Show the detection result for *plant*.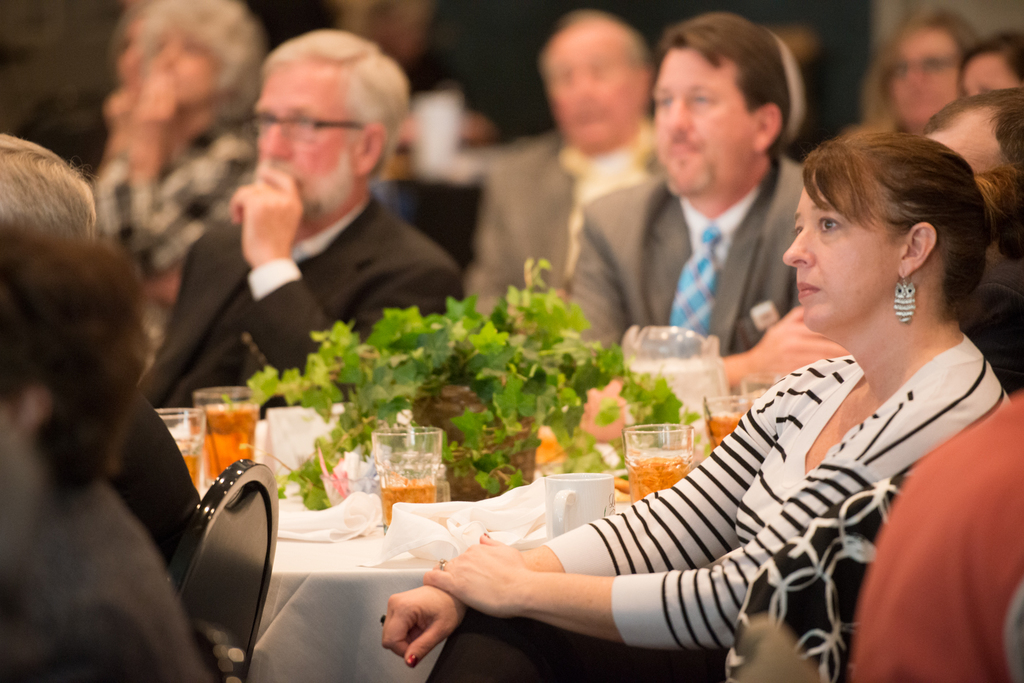
(x1=232, y1=266, x2=711, y2=497).
